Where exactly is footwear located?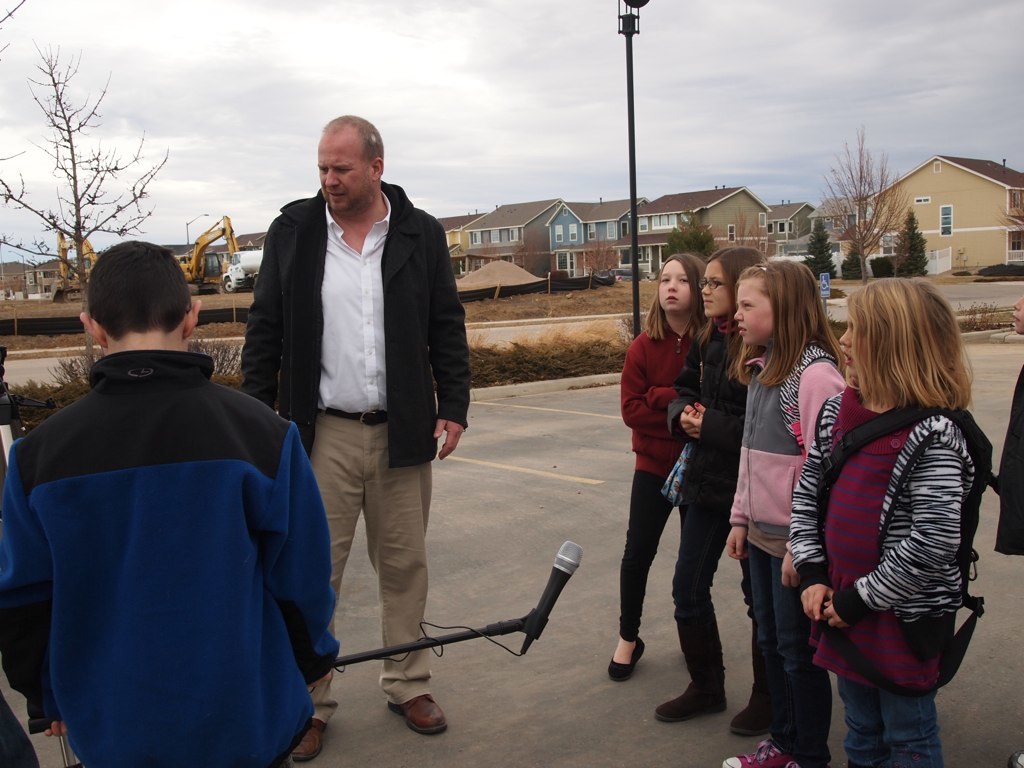
Its bounding box is l=786, t=761, r=794, b=765.
